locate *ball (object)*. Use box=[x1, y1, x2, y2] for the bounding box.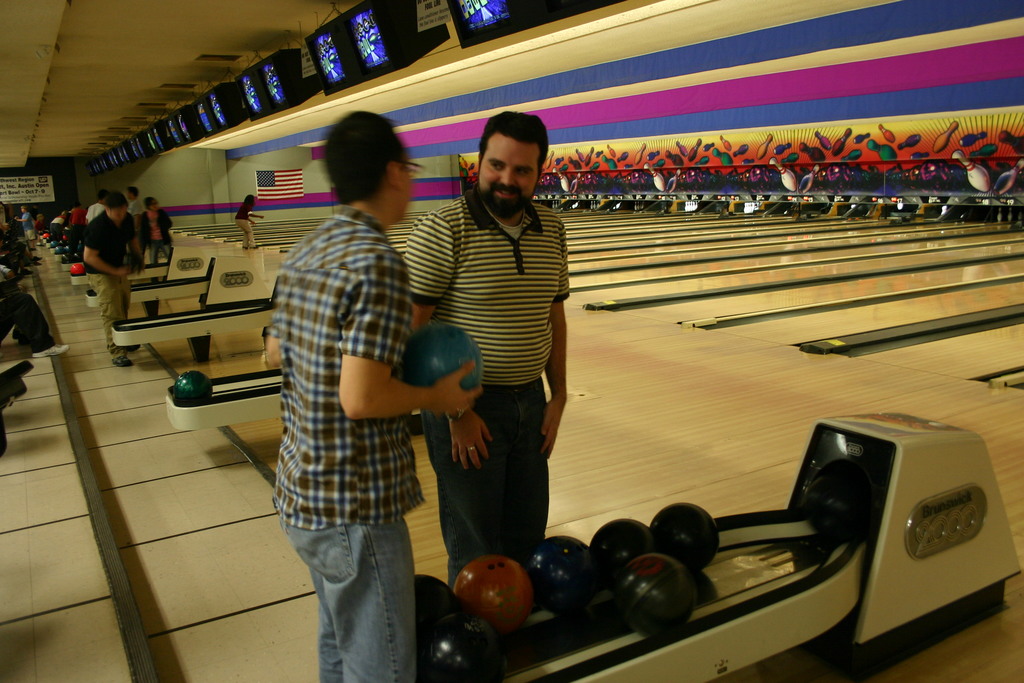
box=[655, 501, 724, 566].
